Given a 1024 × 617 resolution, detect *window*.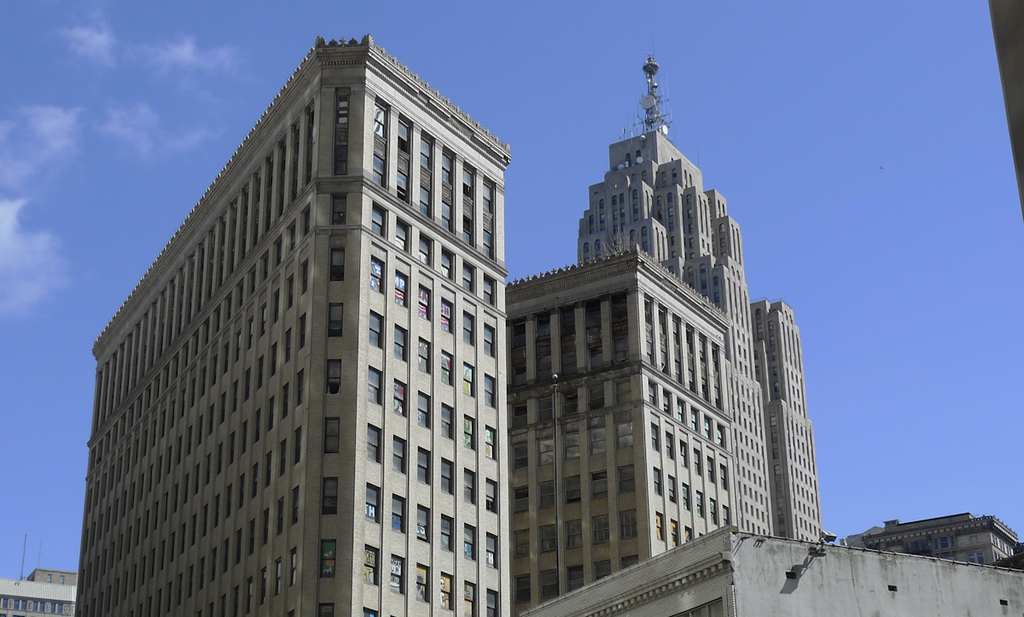
458, 520, 474, 560.
